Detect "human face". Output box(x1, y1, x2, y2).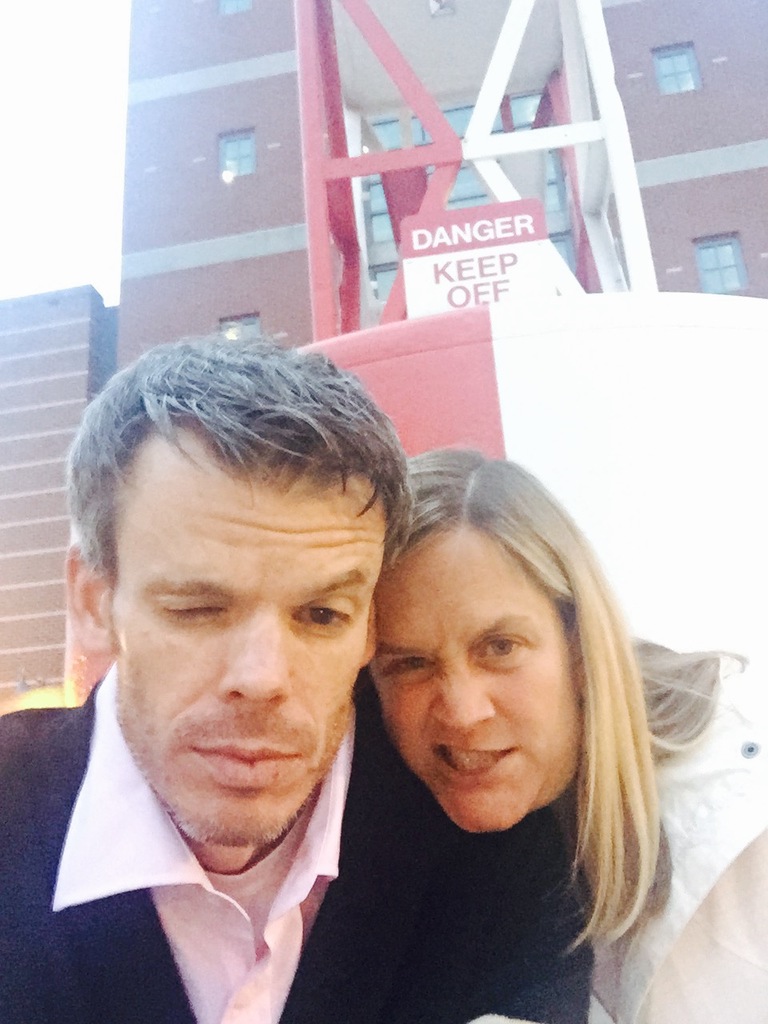
box(367, 522, 580, 830).
